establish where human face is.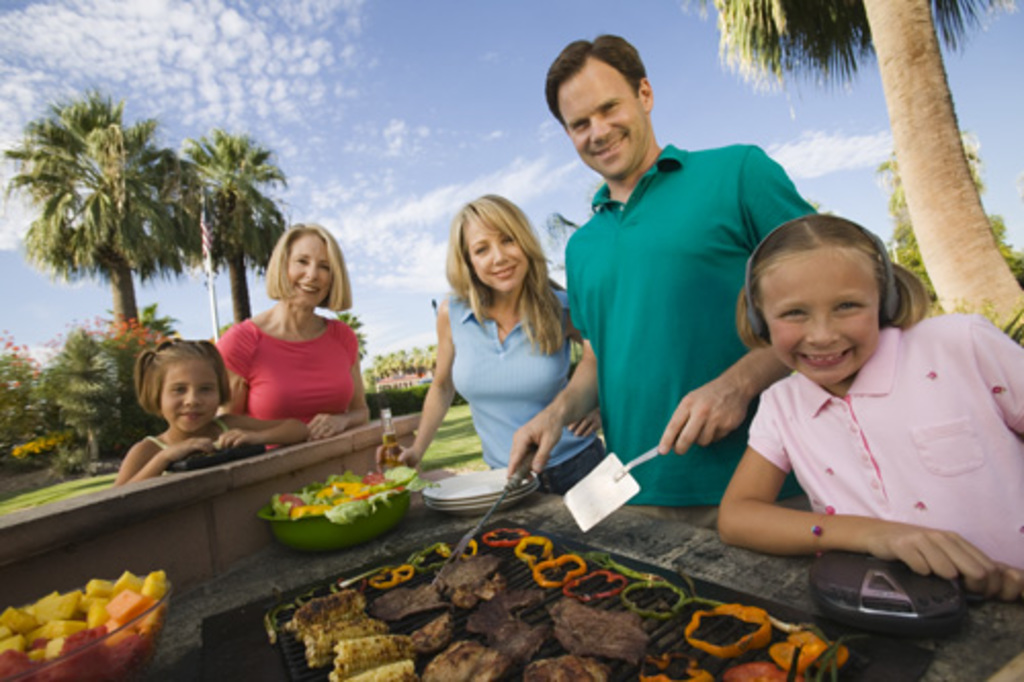
Established at [left=160, top=365, right=219, bottom=432].
